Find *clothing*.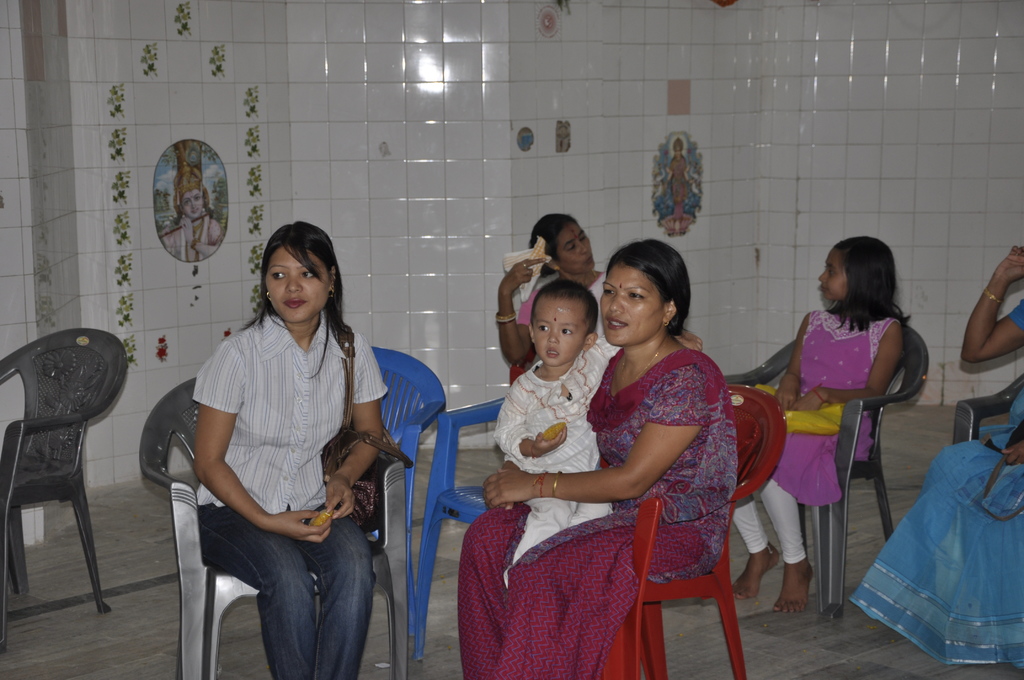
[506,269,596,369].
